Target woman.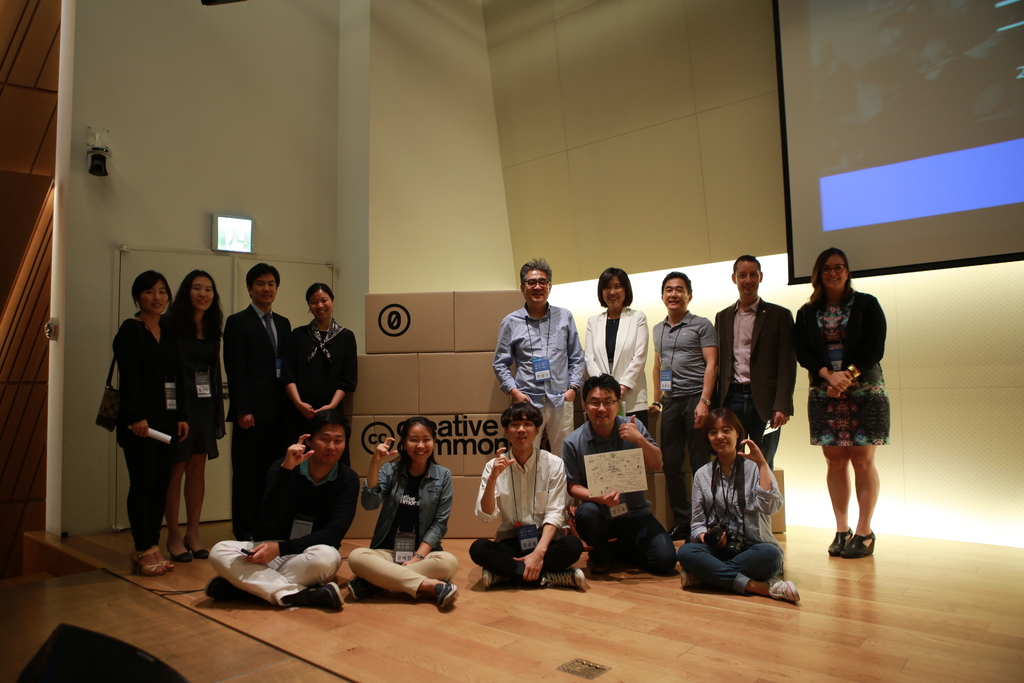
Target region: (left=803, top=252, right=900, bottom=557).
